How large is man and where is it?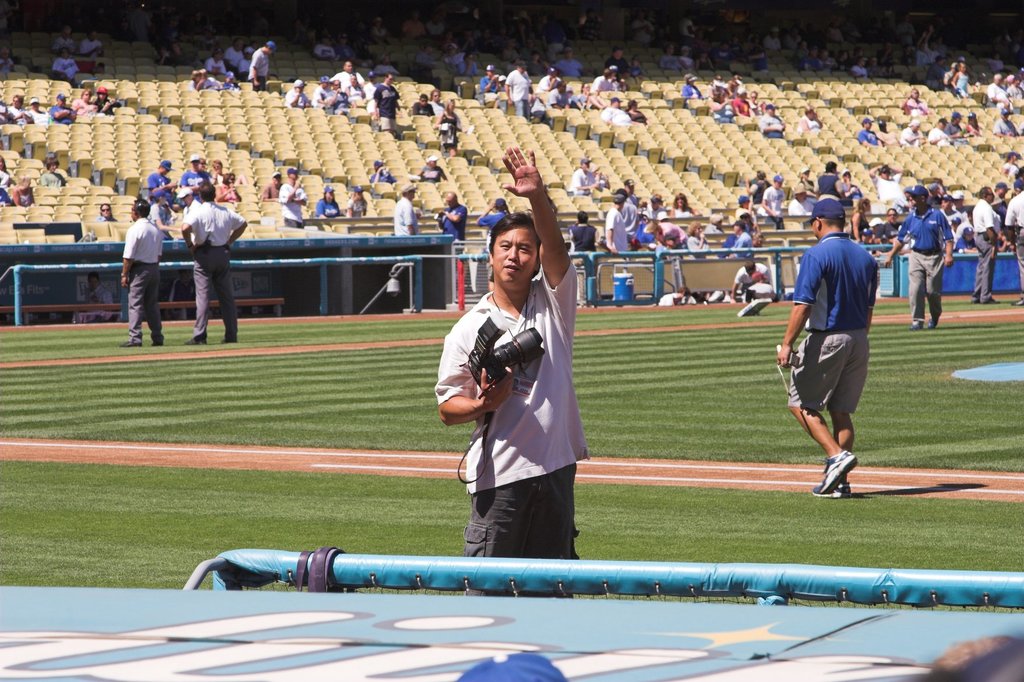
Bounding box: detection(143, 193, 173, 237).
